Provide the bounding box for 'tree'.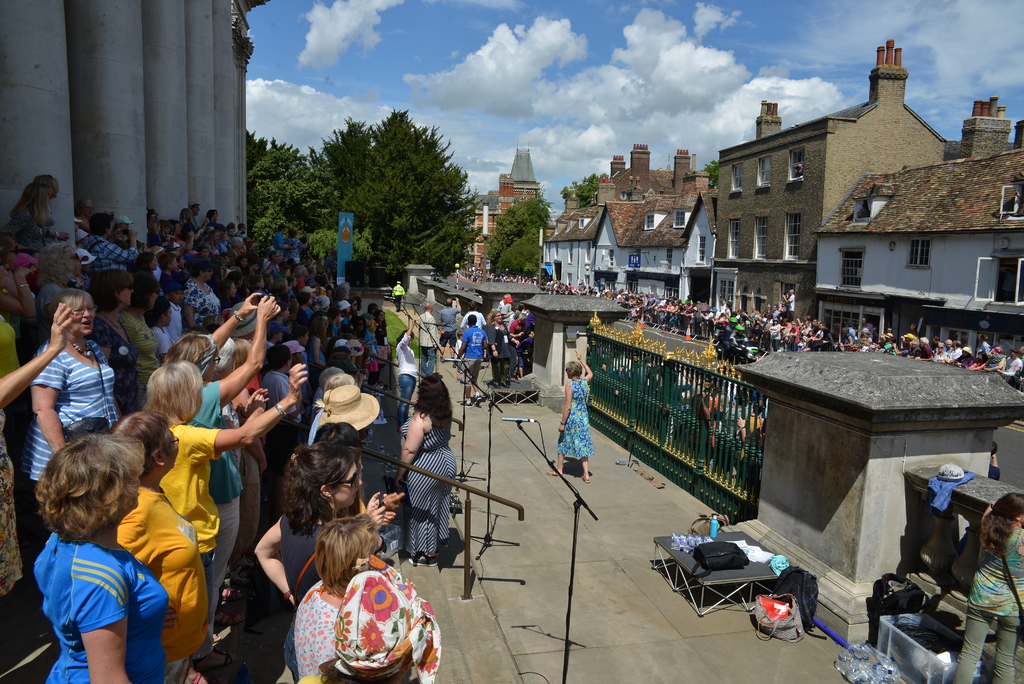
locate(561, 172, 596, 208).
